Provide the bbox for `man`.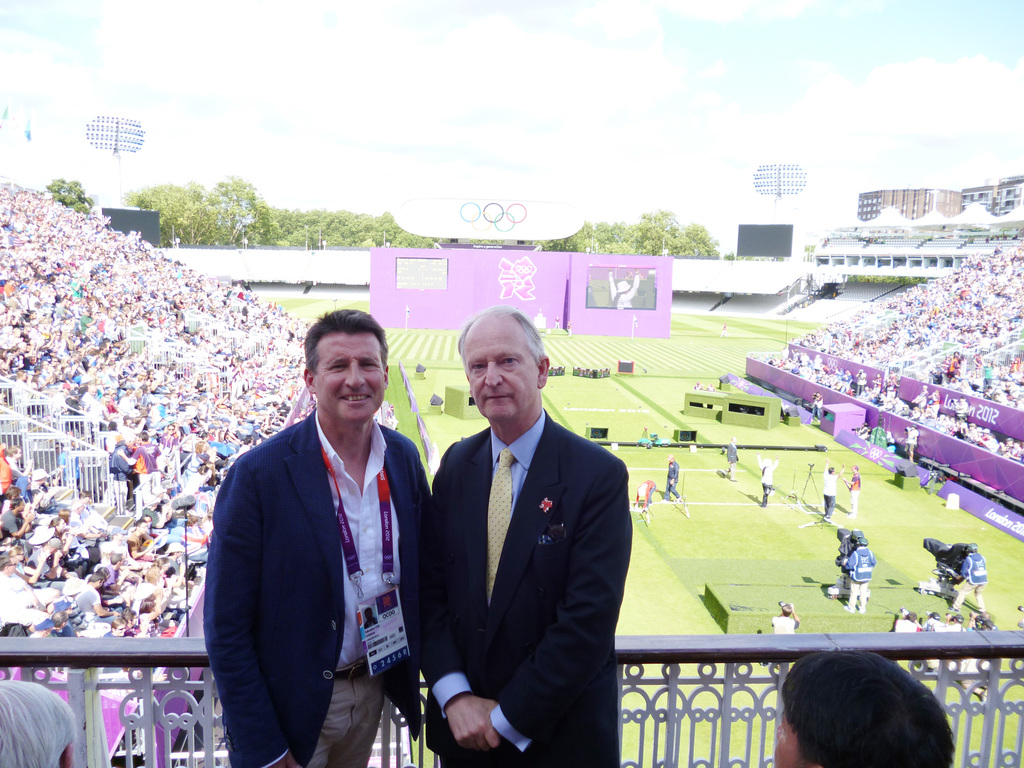
region(1000, 437, 1012, 453).
